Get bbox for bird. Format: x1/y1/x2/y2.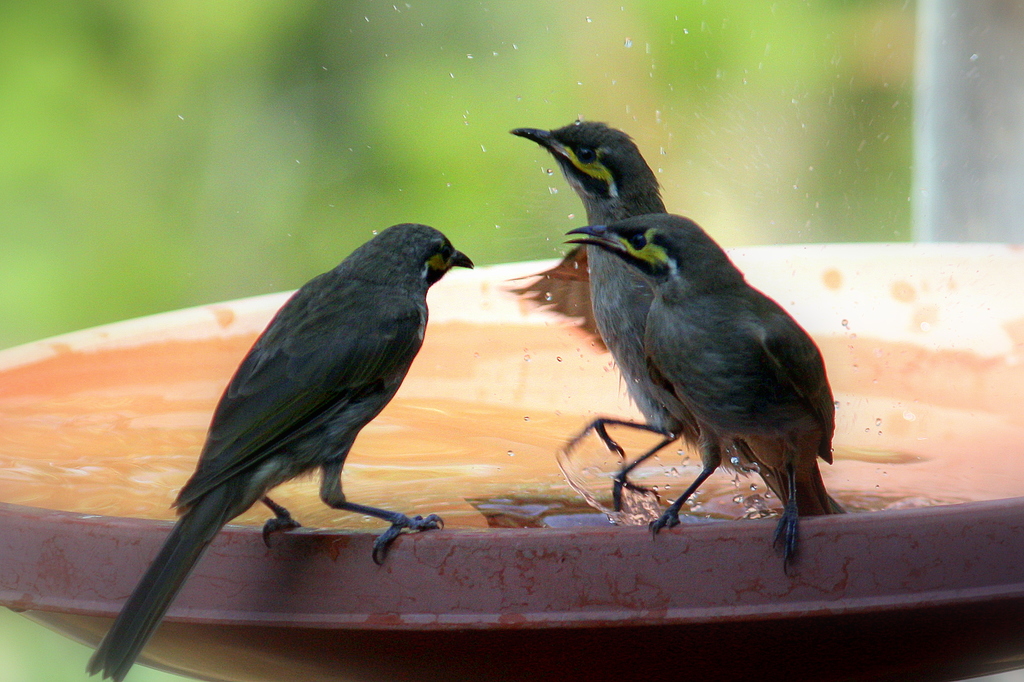
568/213/838/568.
